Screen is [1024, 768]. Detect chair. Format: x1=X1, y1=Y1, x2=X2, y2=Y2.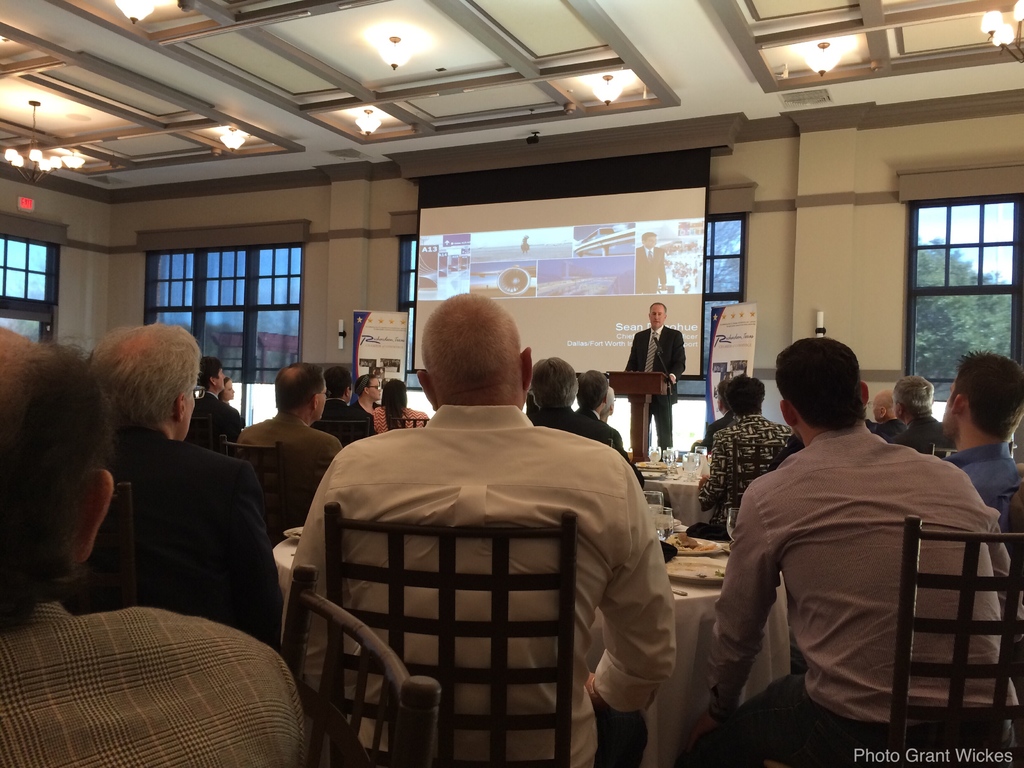
x1=70, y1=483, x2=141, y2=602.
